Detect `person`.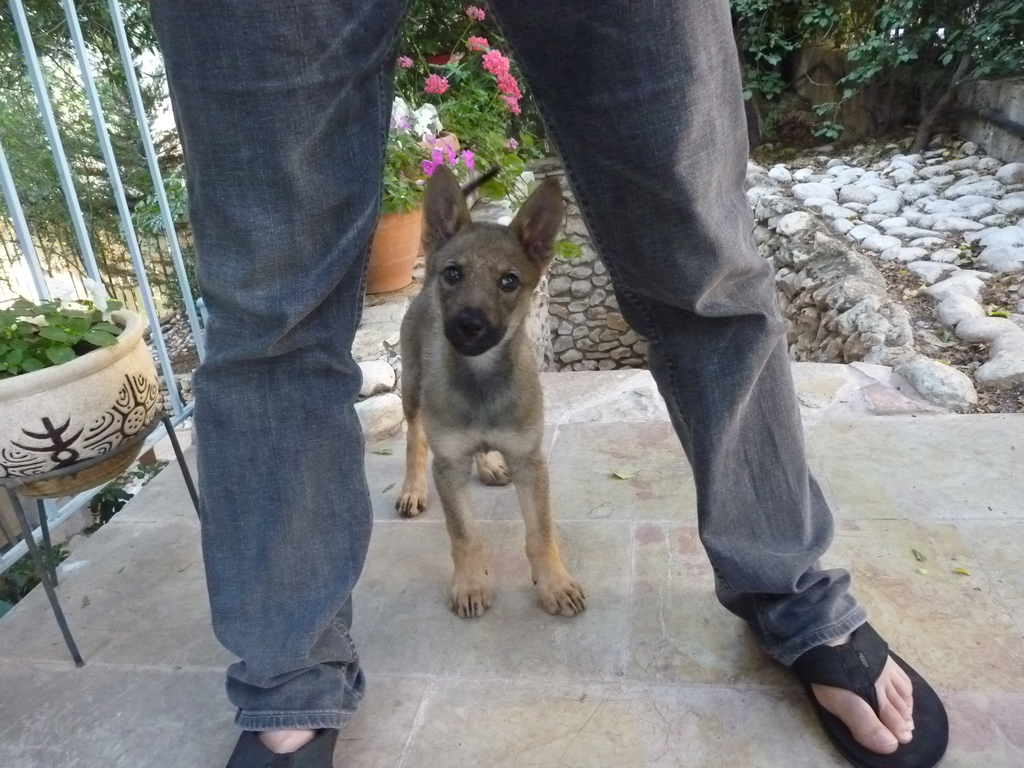
Detected at left=141, top=0, right=950, bottom=767.
